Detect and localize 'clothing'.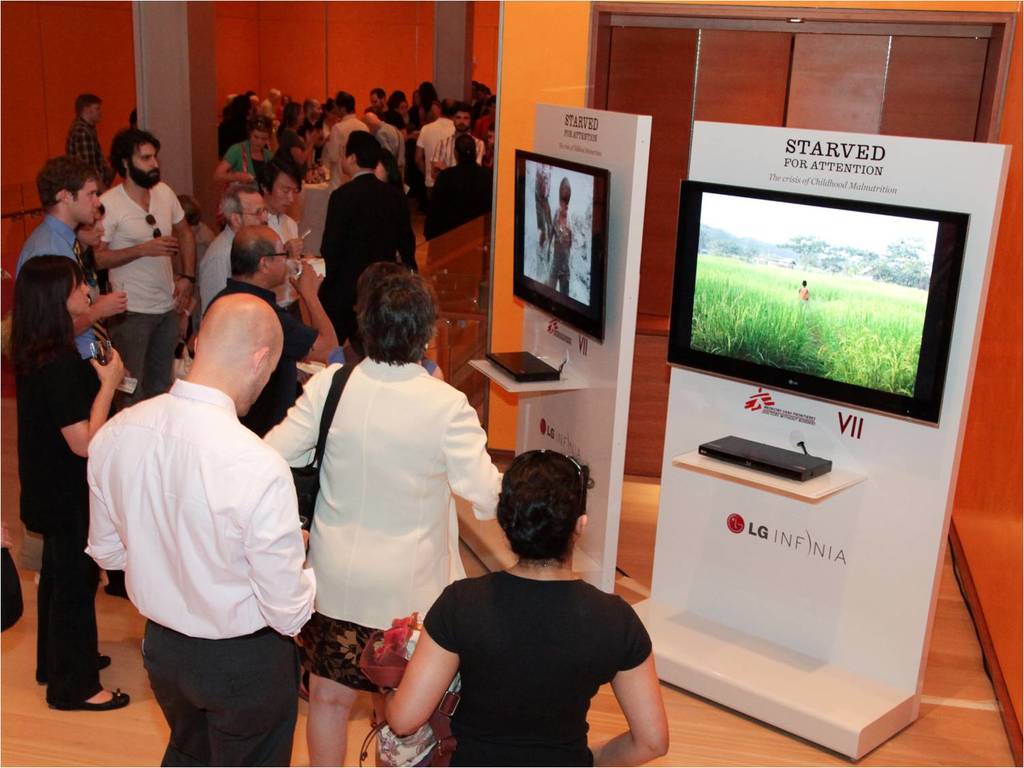
Localized at locate(221, 136, 275, 192).
